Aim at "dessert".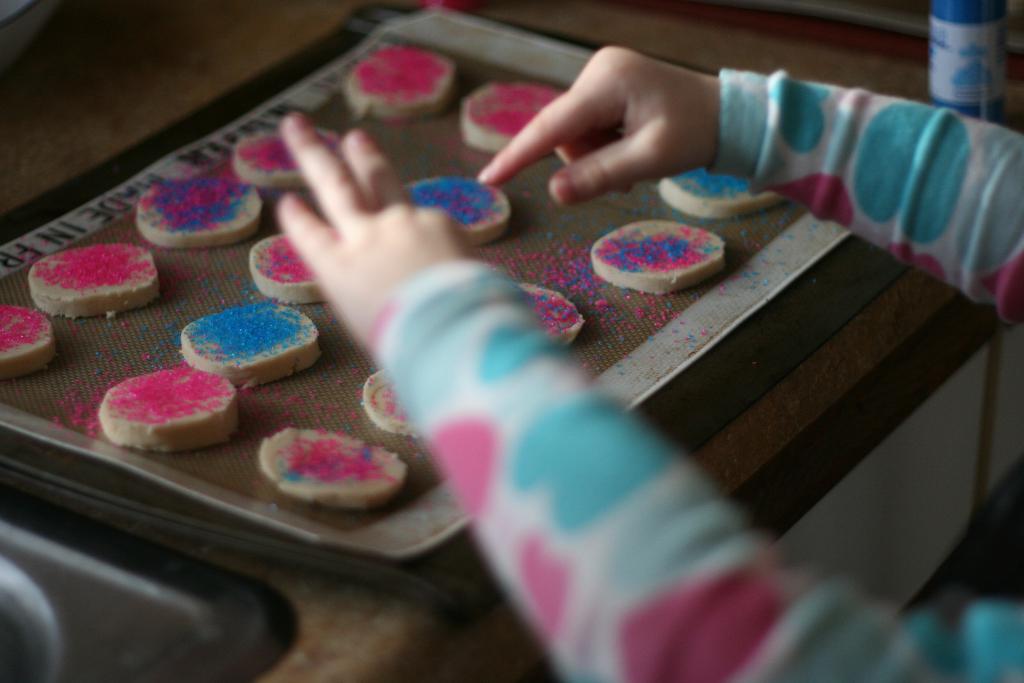
Aimed at 404, 176, 512, 244.
